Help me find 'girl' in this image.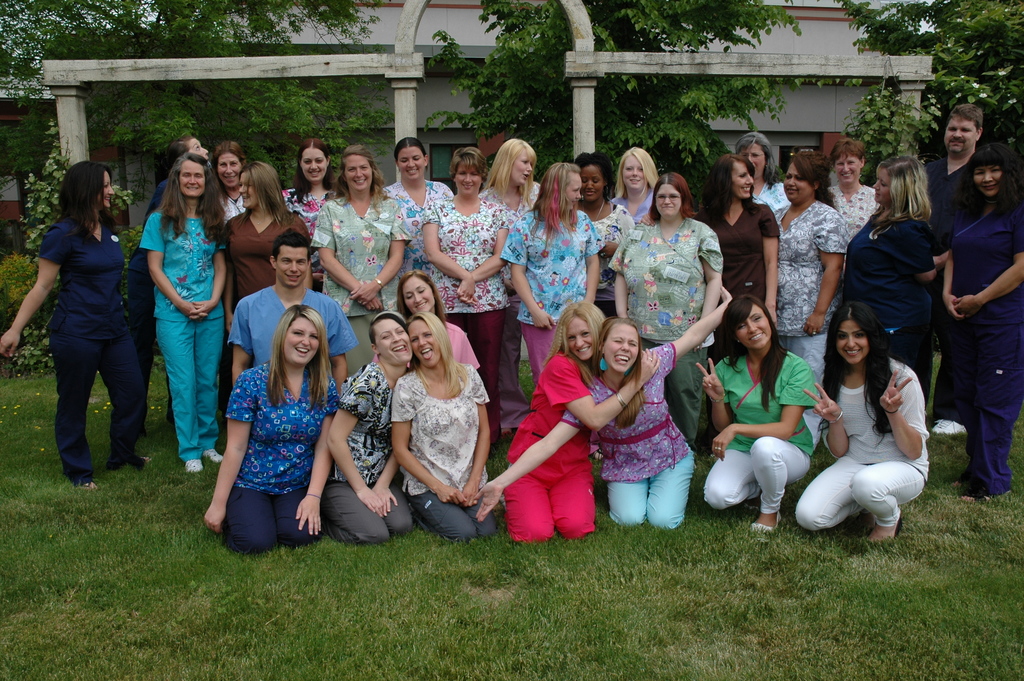
Found it: x1=698 y1=158 x2=780 y2=364.
